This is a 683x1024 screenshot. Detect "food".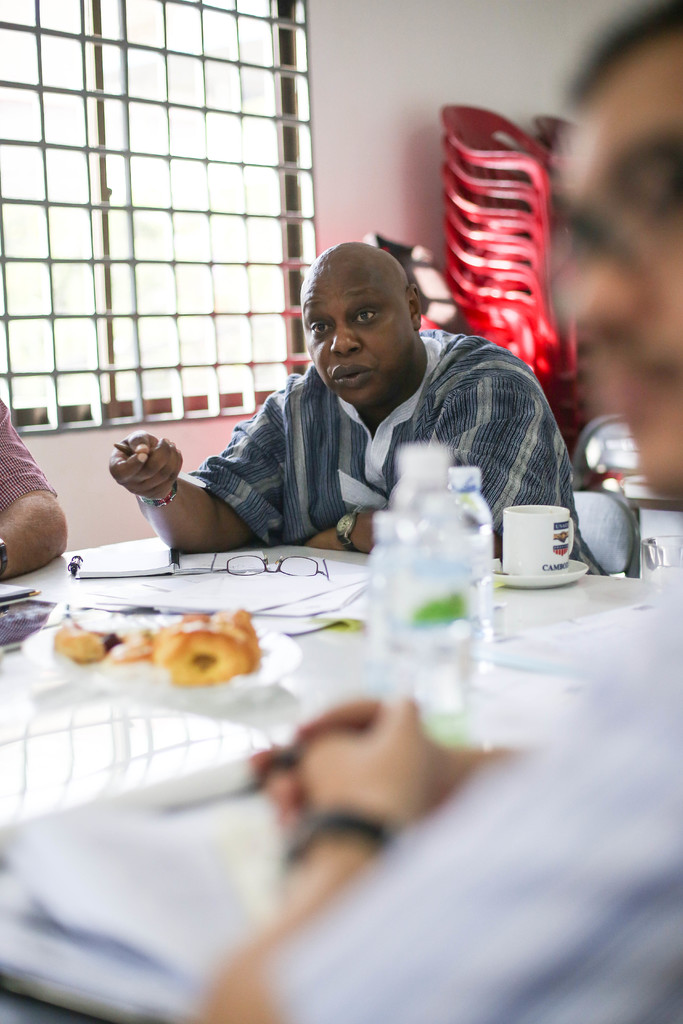
detection(54, 609, 156, 666).
